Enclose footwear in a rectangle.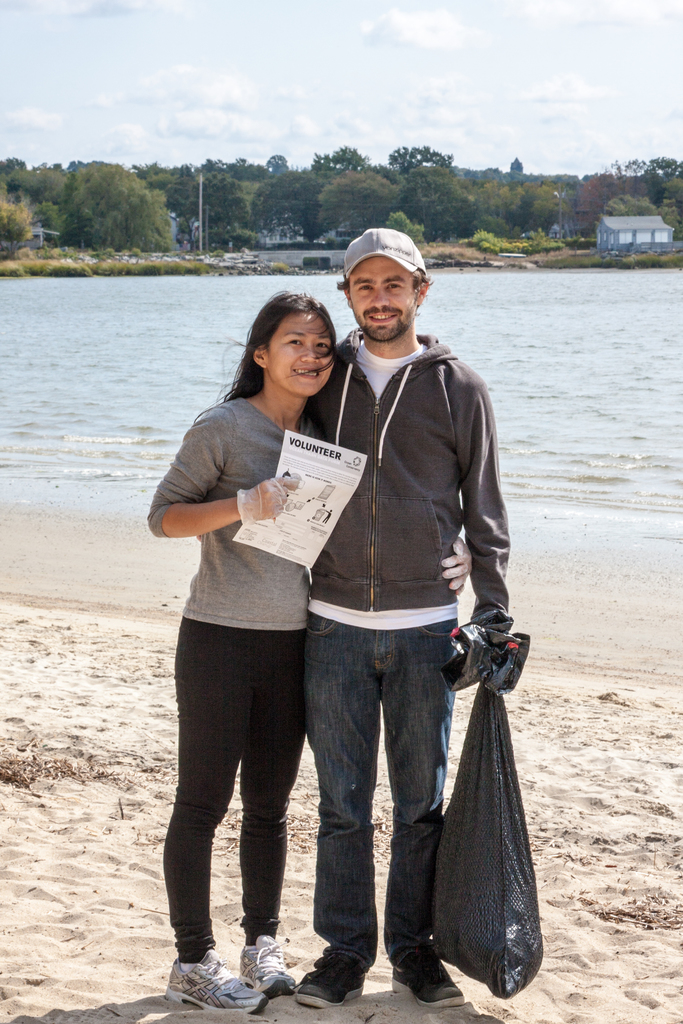
(393, 959, 468, 1003).
